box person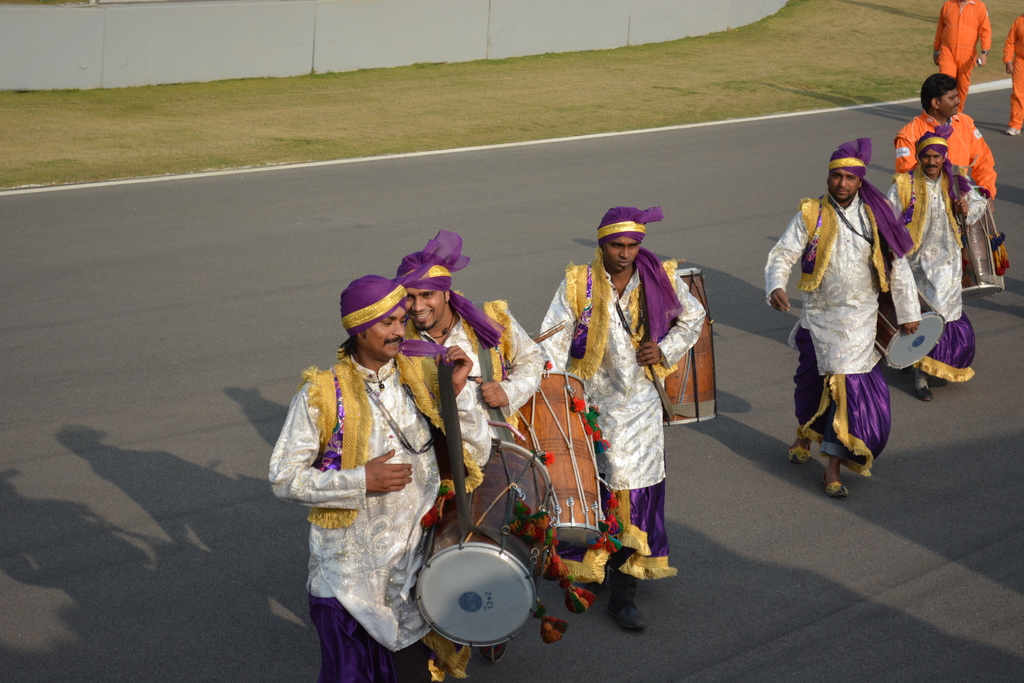
detection(886, 124, 989, 401)
